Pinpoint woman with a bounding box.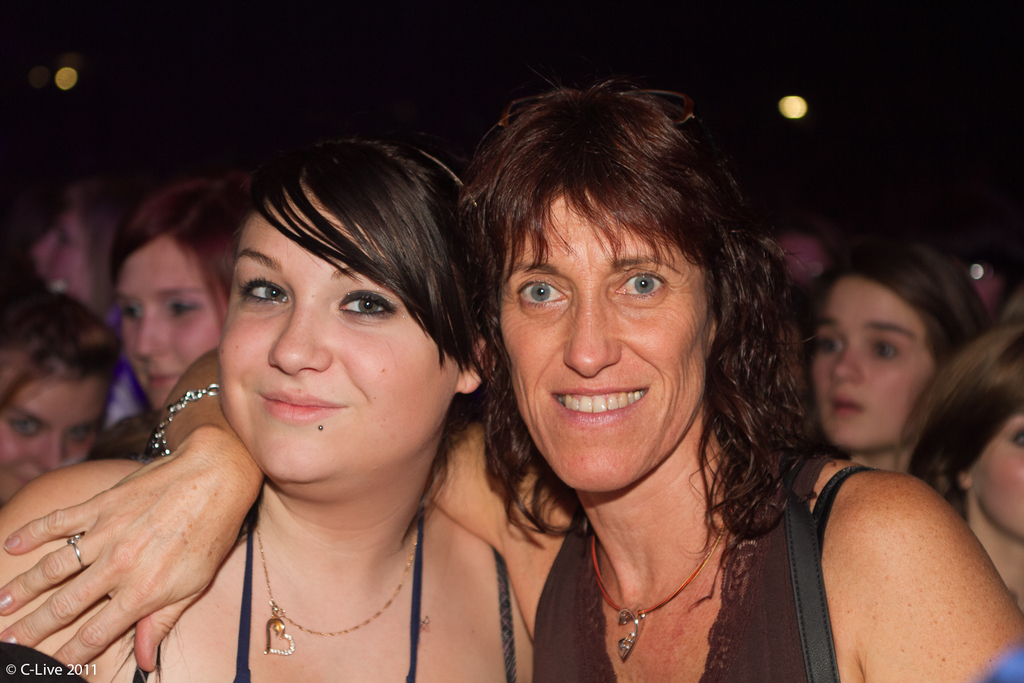
<region>808, 234, 991, 483</region>.
